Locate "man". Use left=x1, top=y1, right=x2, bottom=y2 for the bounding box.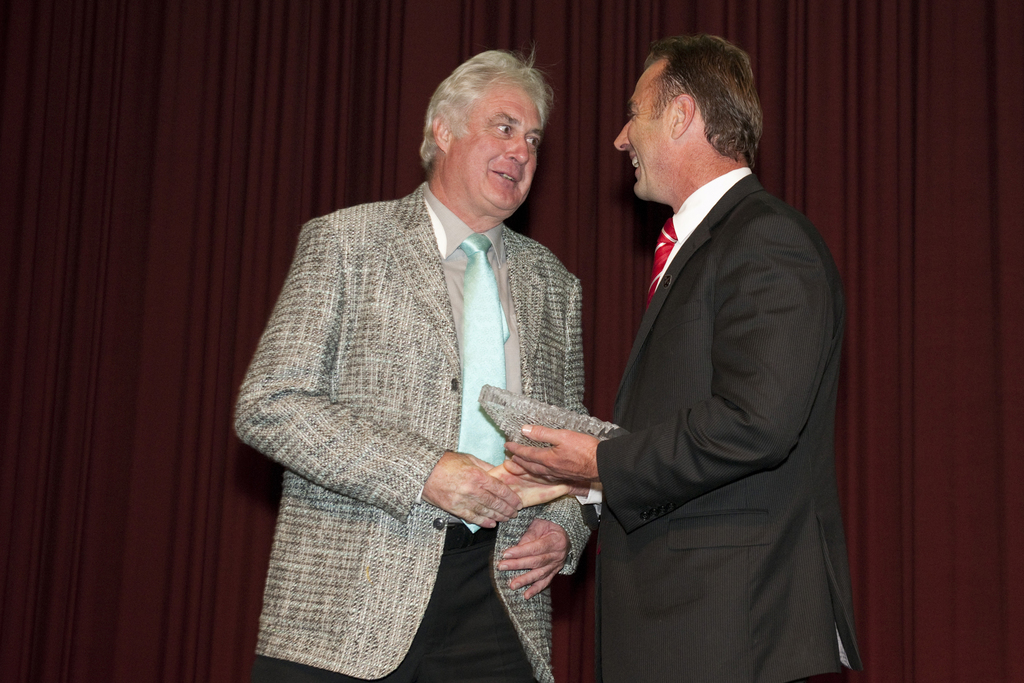
left=229, top=42, right=598, bottom=682.
